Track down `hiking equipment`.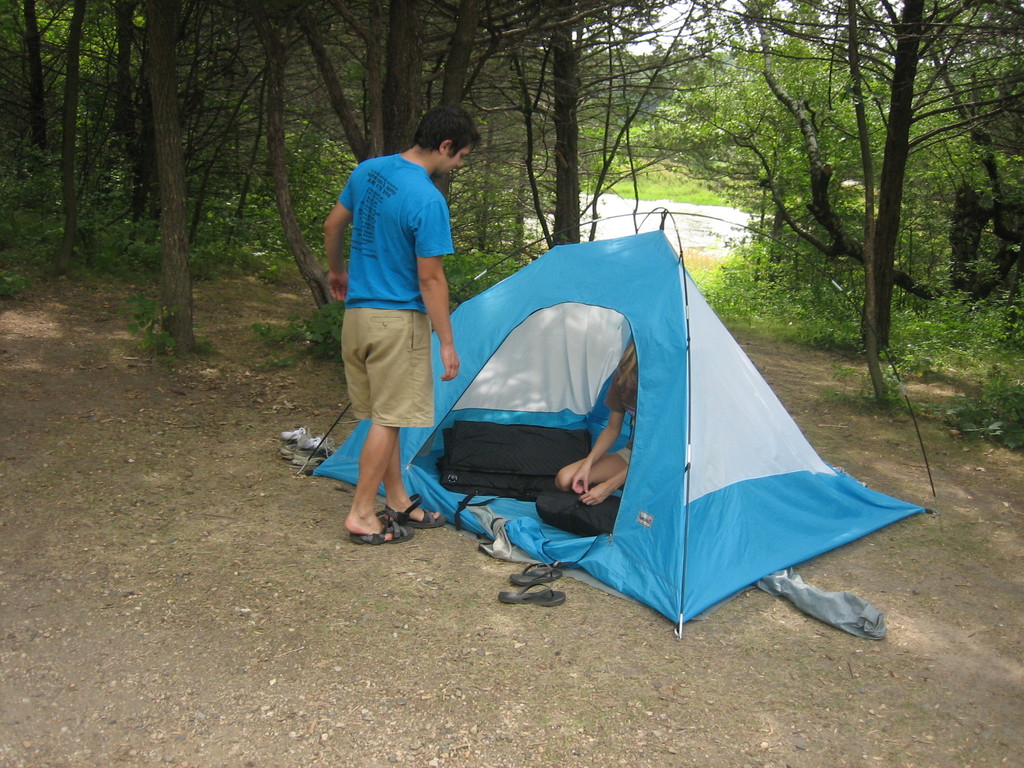
Tracked to bbox(426, 414, 604, 520).
